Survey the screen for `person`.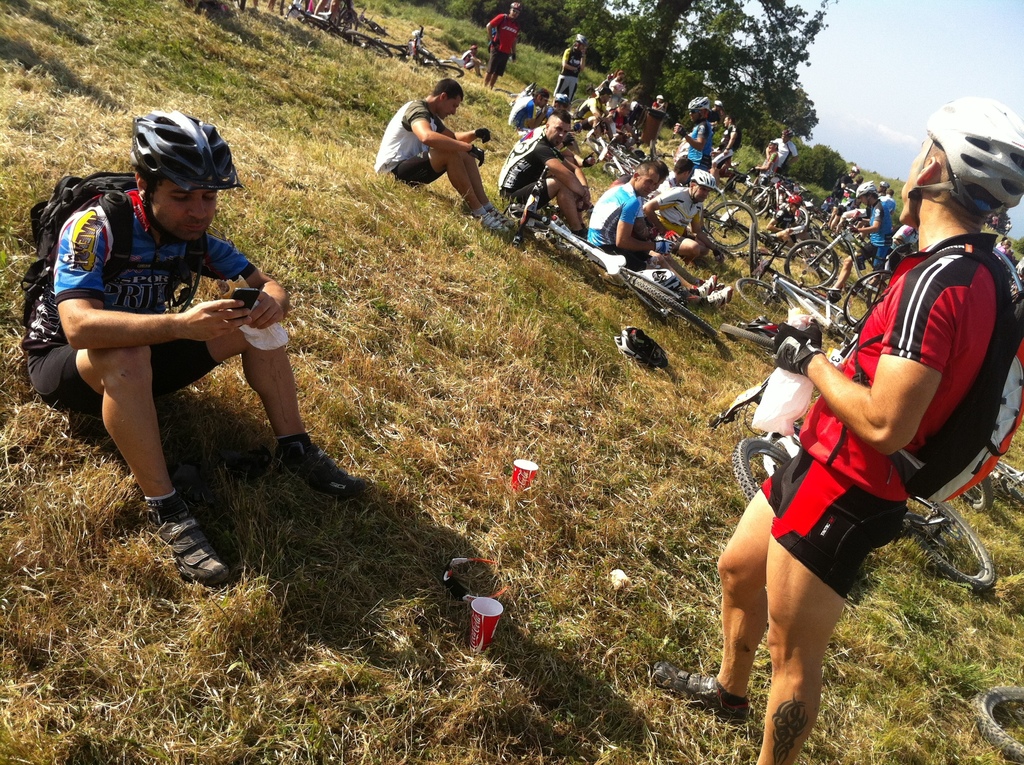
Survey found: <region>769, 195, 822, 246</region>.
